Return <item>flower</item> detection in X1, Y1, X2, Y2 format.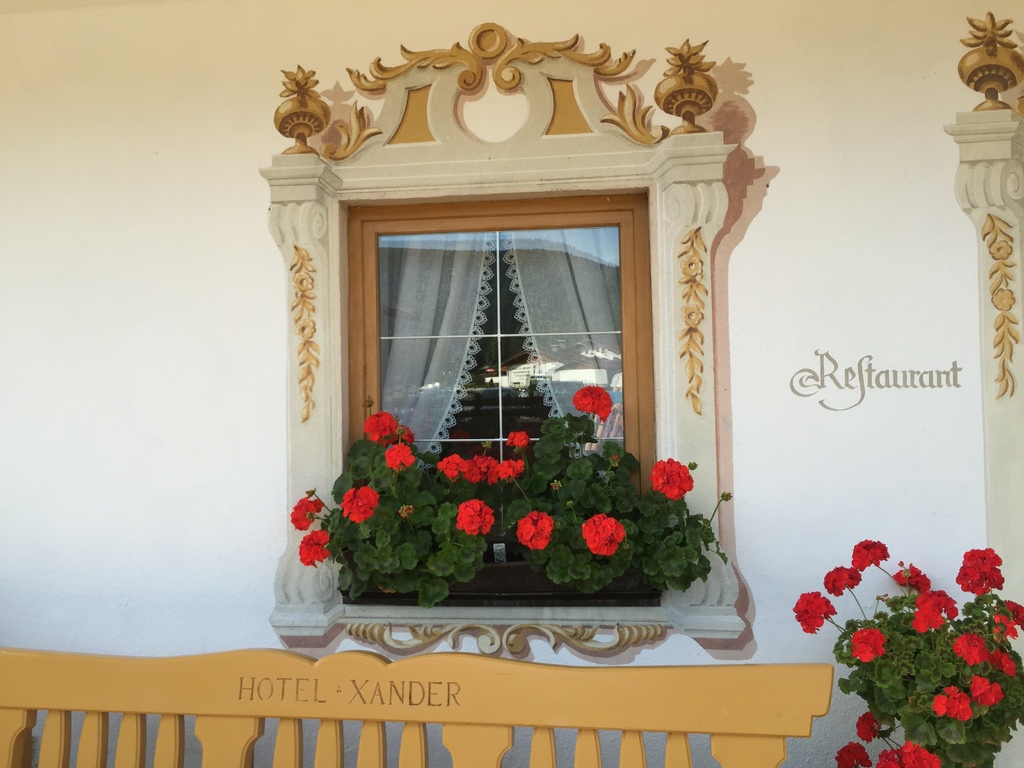
831, 744, 872, 767.
